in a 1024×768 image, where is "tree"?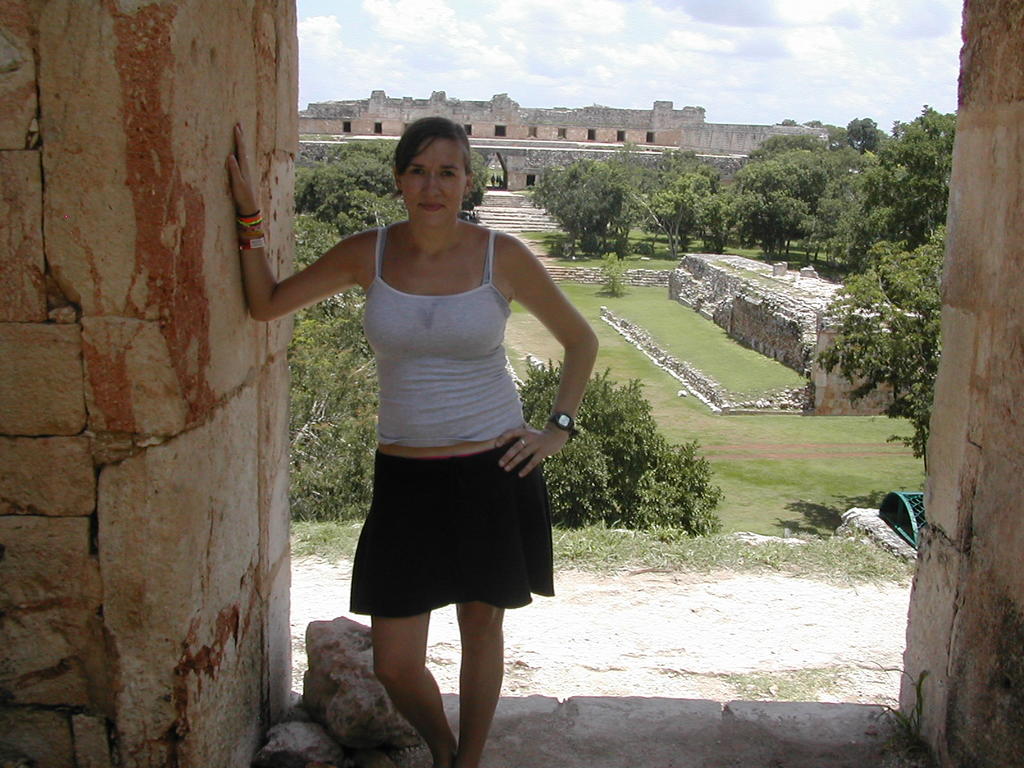
(x1=530, y1=347, x2=721, y2=541).
